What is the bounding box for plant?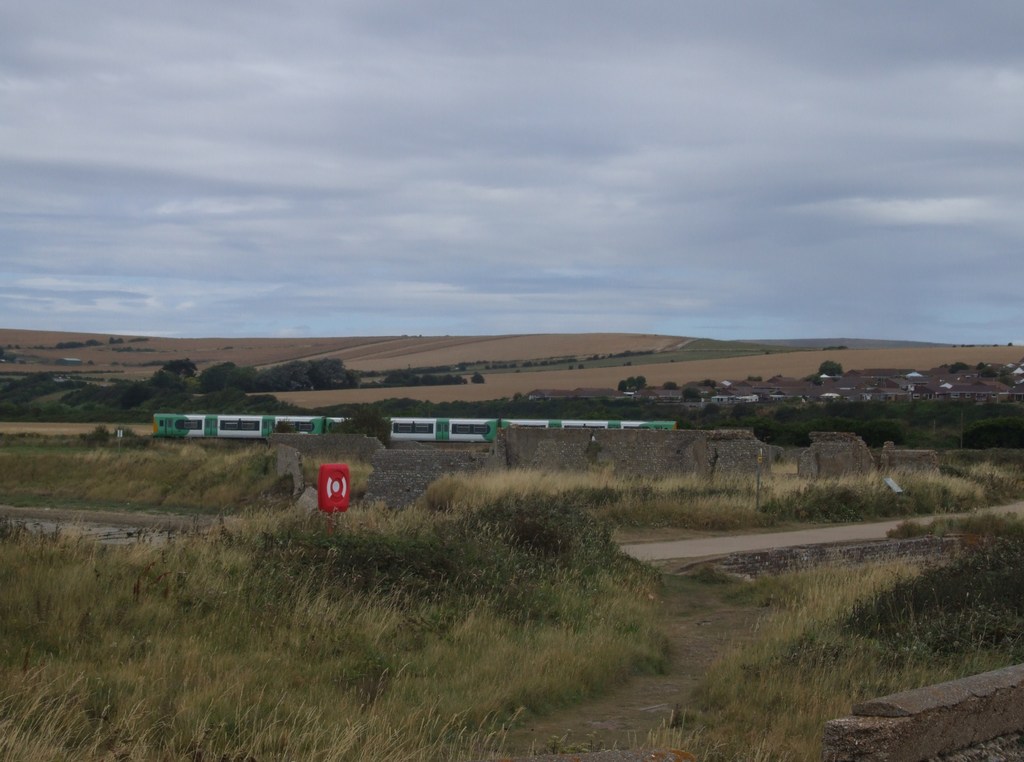
[772, 476, 891, 529].
